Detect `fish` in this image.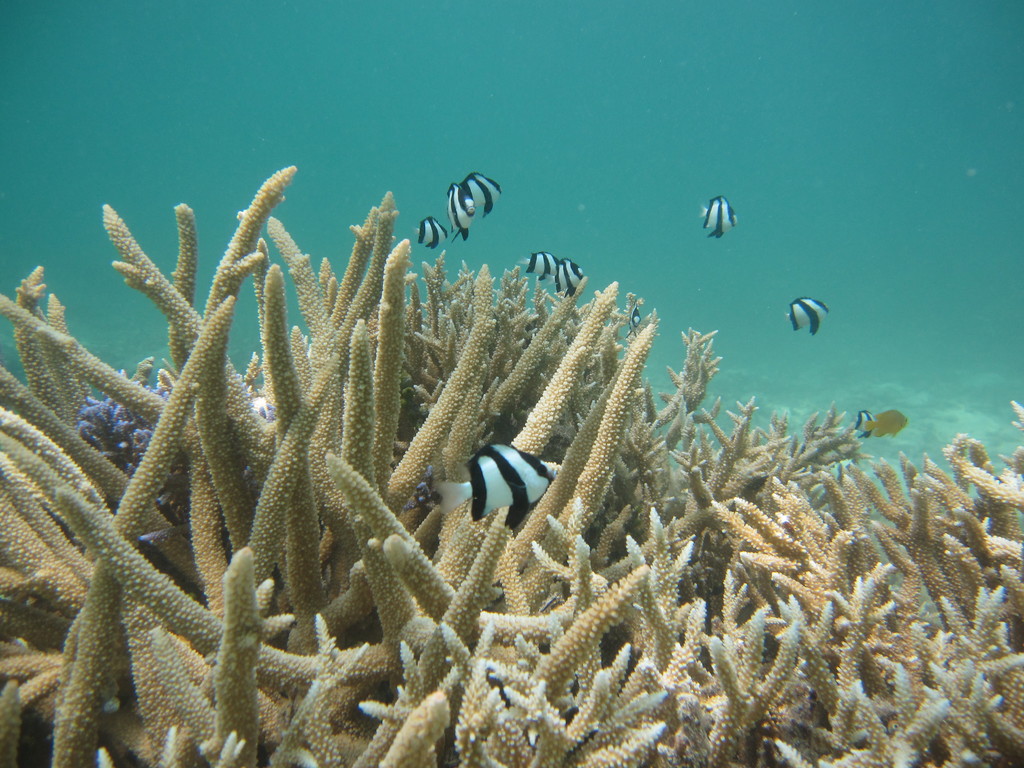
Detection: bbox(860, 412, 874, 436).
